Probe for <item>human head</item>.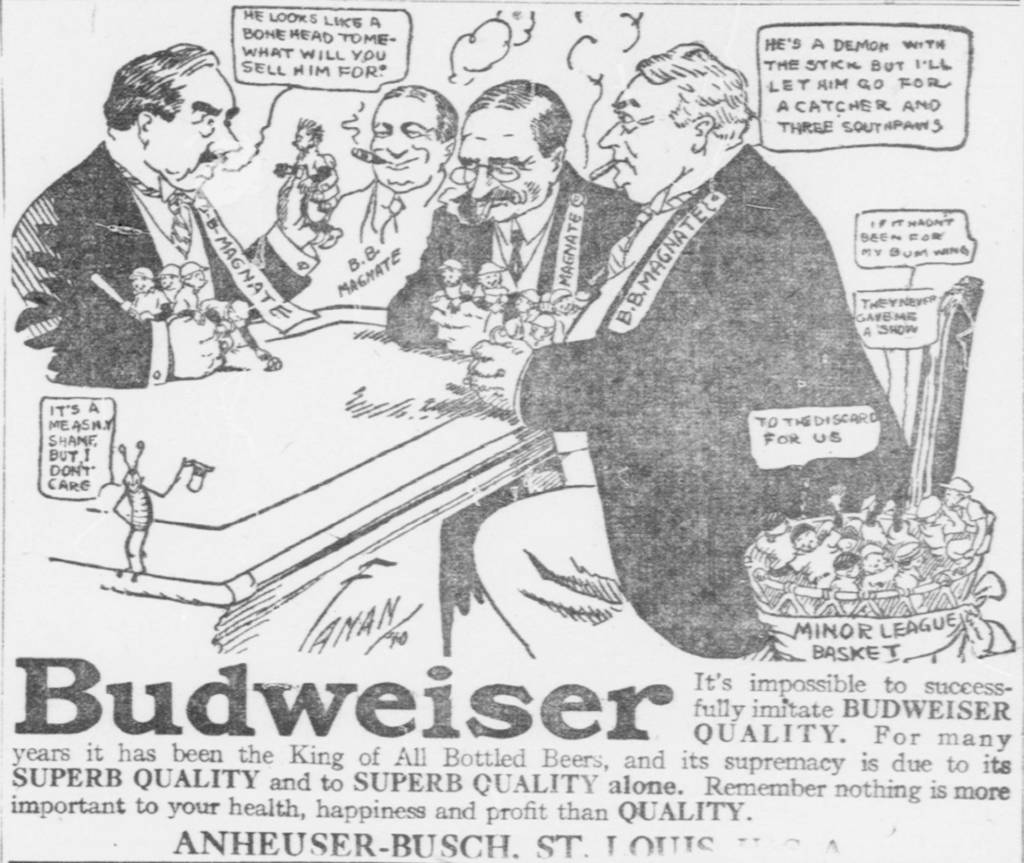
Probe result: locate(476, 258, 508, 289).
